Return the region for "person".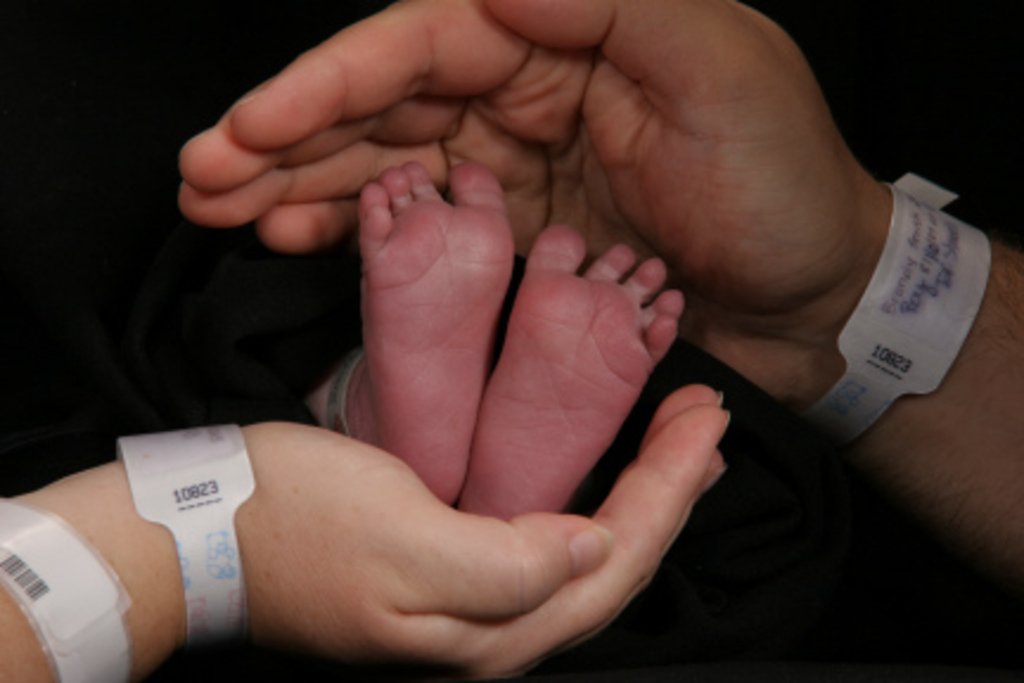
(x1=303, y1=154, x2=678, y2=522).
